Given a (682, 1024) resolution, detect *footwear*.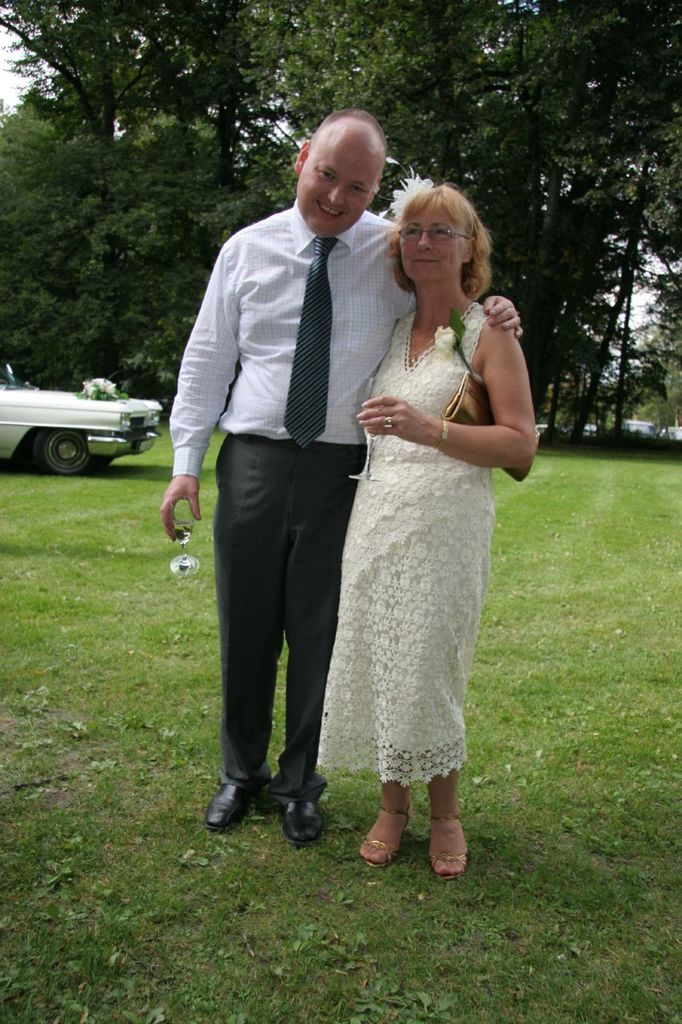
box(426, 816, 470, 879).
